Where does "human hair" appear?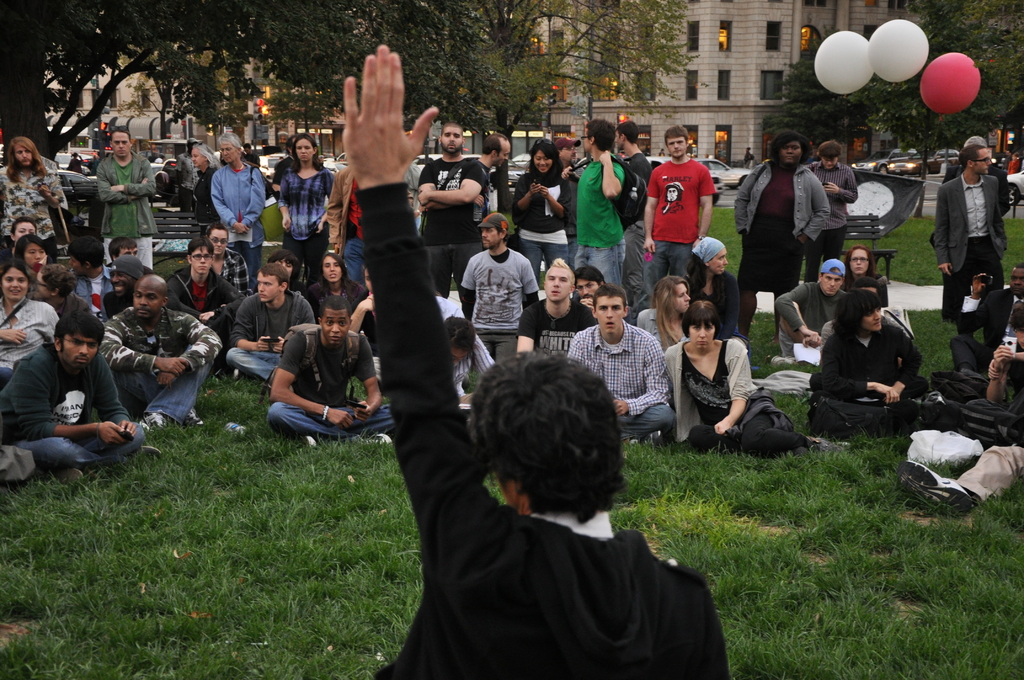
Appears at box(843, 245, 878, 291).
